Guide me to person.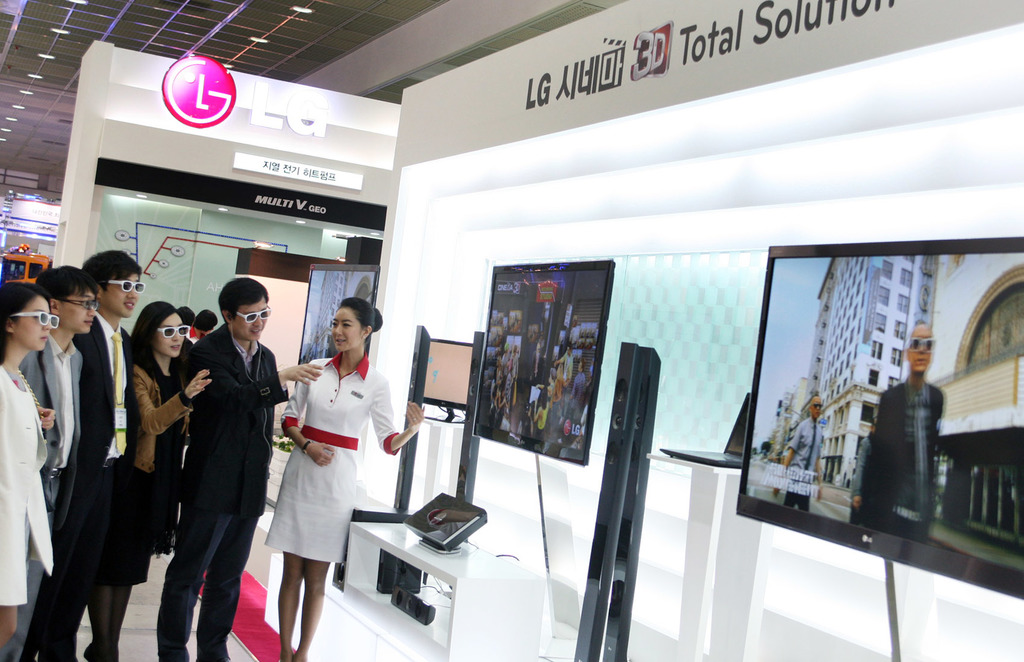
Guidance: <box>122,303,215,661</box>.
